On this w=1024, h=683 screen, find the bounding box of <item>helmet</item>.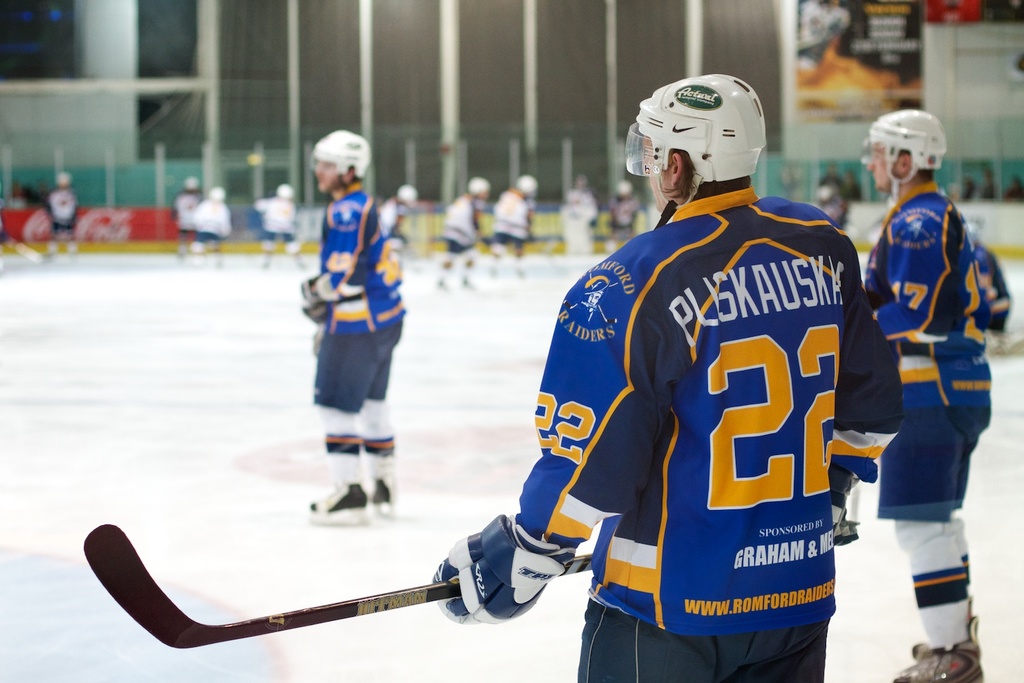
Bounding box: crop(514, 176, 540, 198).
